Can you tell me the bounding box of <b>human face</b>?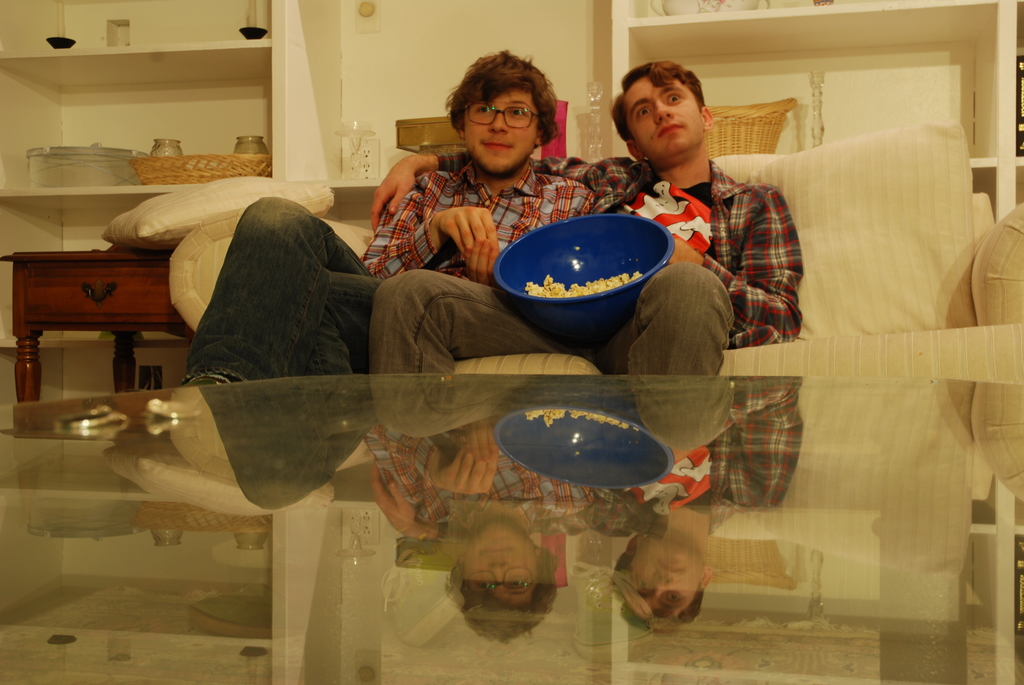
<region>625, 76, 703, 157</region>.
